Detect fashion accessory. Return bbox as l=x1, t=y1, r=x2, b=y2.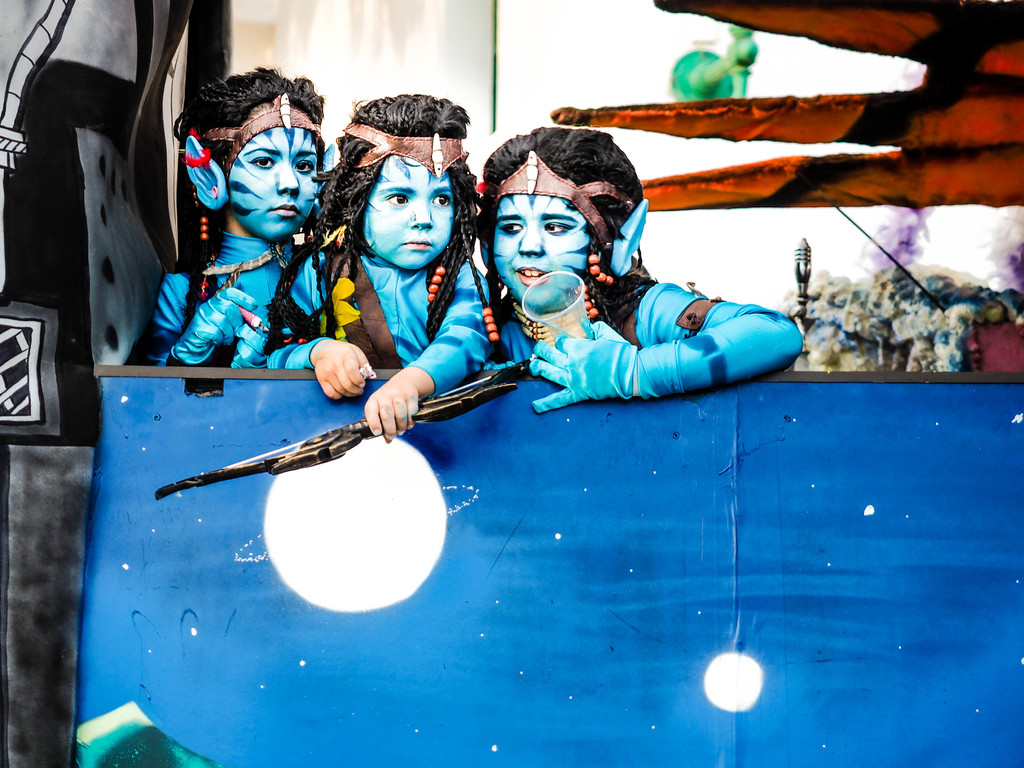
l=186, t=126, r=200, b=142.
